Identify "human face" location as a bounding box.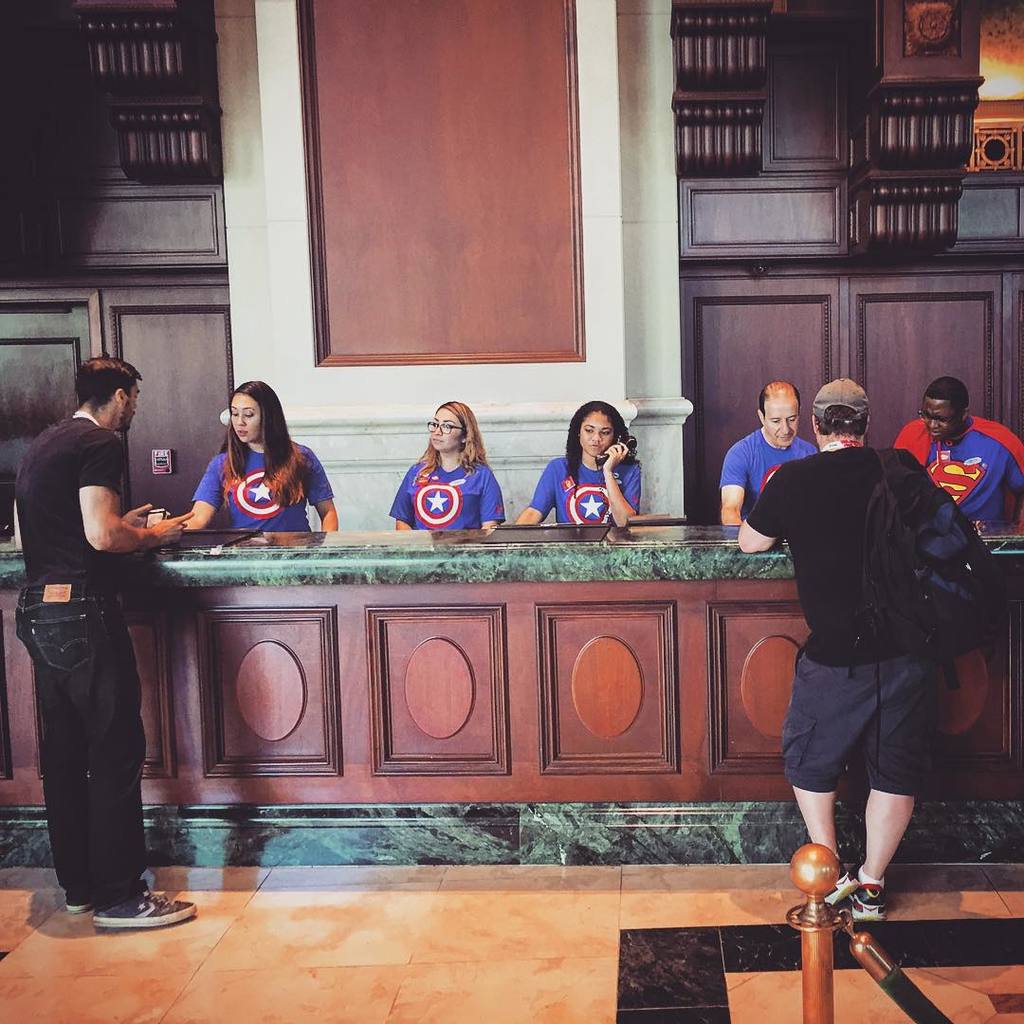
left=923, top=394, right=954, bottom=439.
